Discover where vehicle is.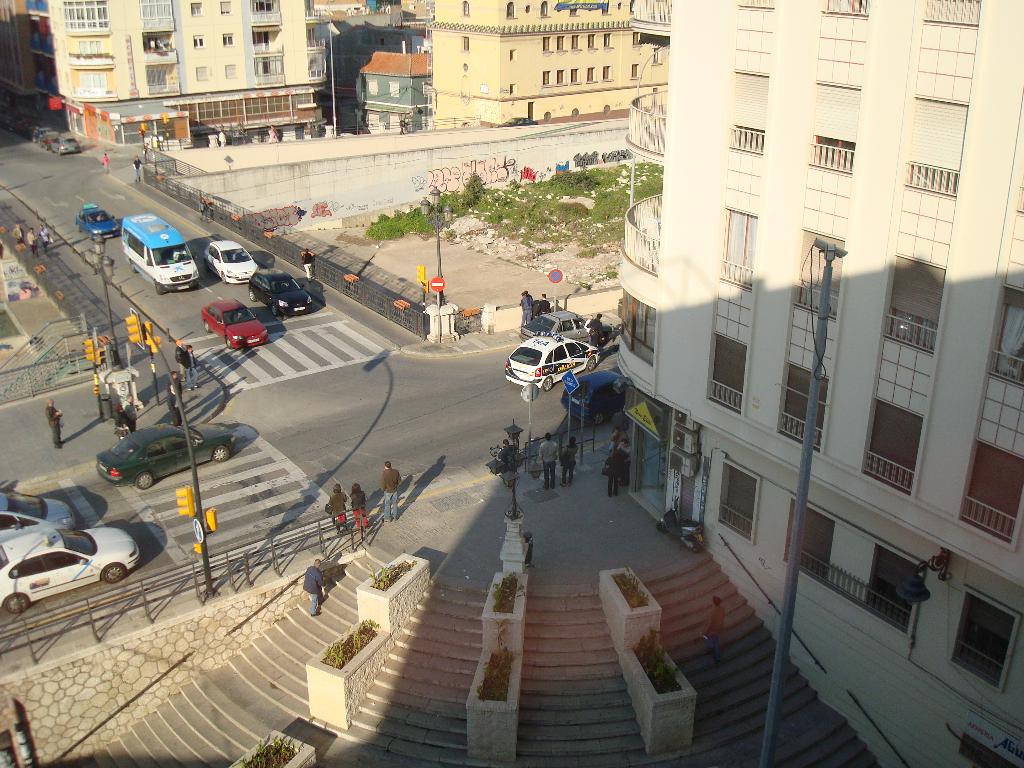
Discovered at bbox=(198, 297, 269, 352).
